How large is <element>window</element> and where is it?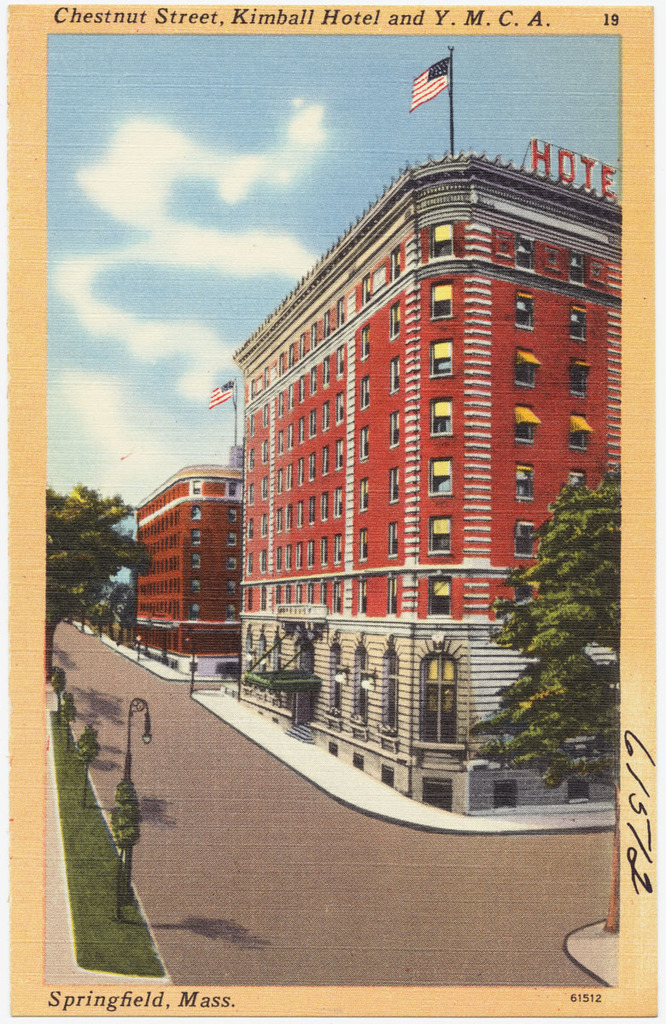
Bounding box: region(301, 335, 306, 360).
